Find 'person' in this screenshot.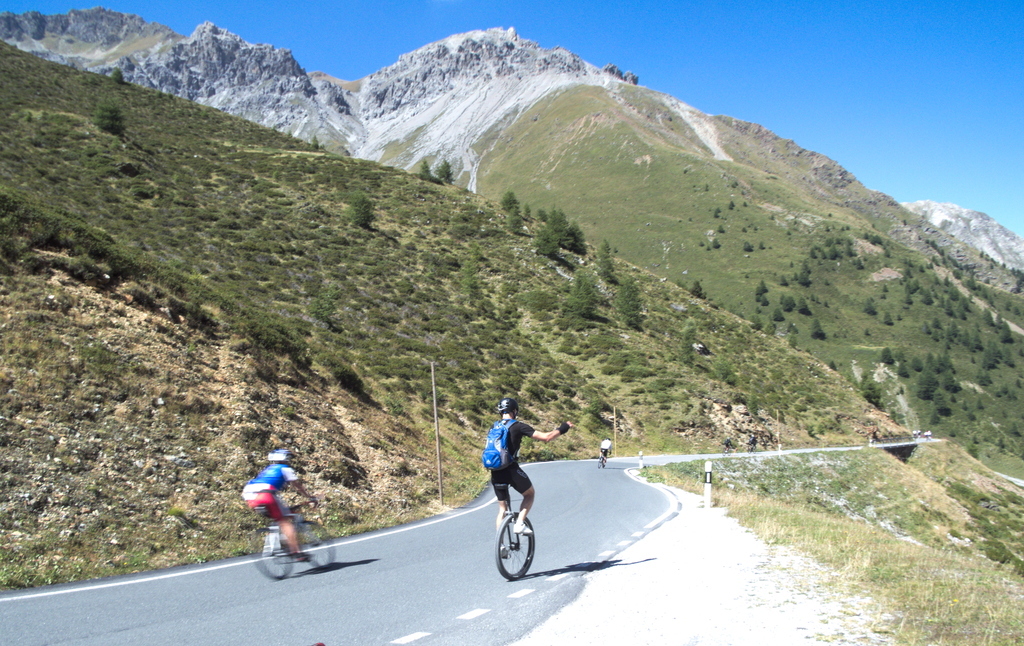
The bounding box for 'person' is (x1=479, y1=394, x2=573, y2=562).
